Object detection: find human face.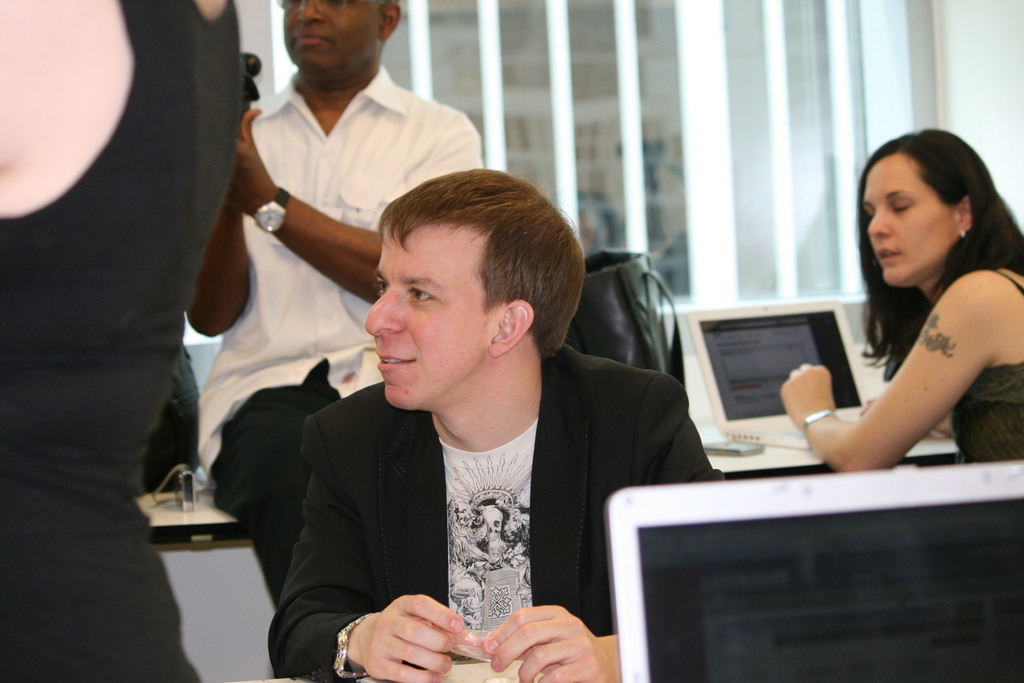
region(863, 156, 960, 285).
